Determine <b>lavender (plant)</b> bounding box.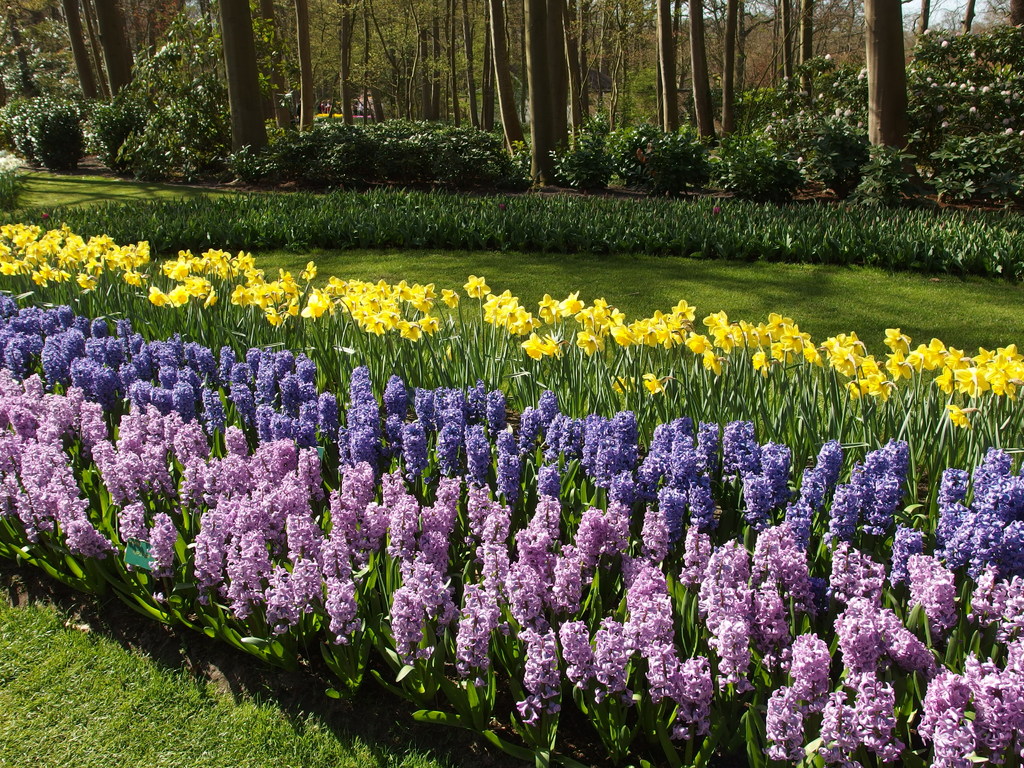
Determined: [left=814, top=445, right=836, bottom=483].
